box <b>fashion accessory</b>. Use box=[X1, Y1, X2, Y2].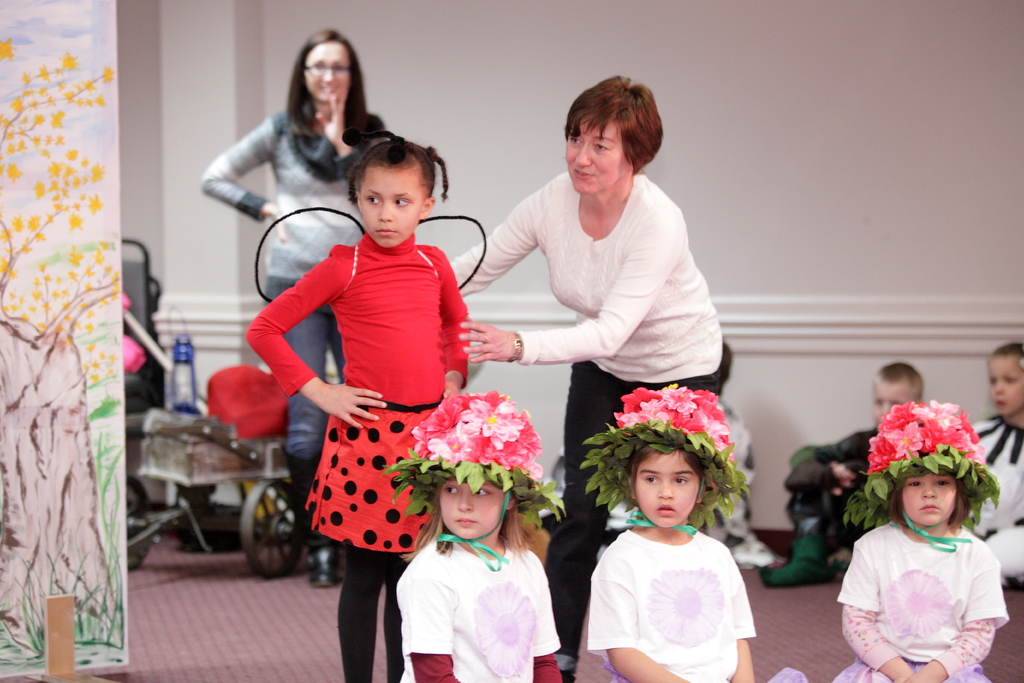
box=[577, 378, 750, 537].
